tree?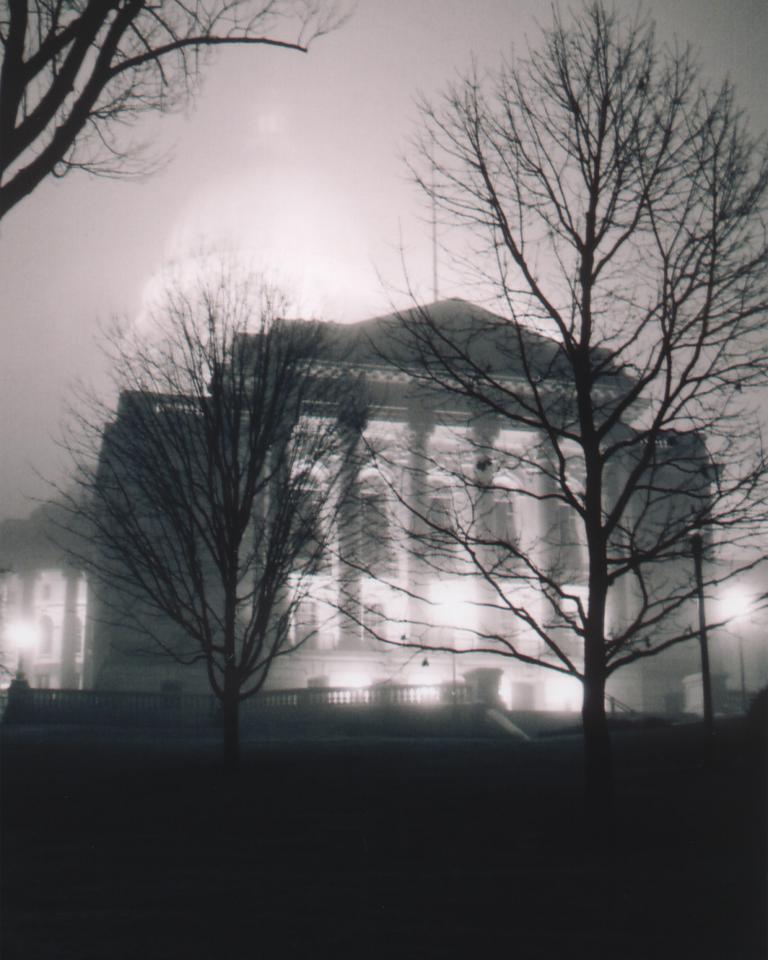
(left=0, top=0, right=321, bottom=290)
